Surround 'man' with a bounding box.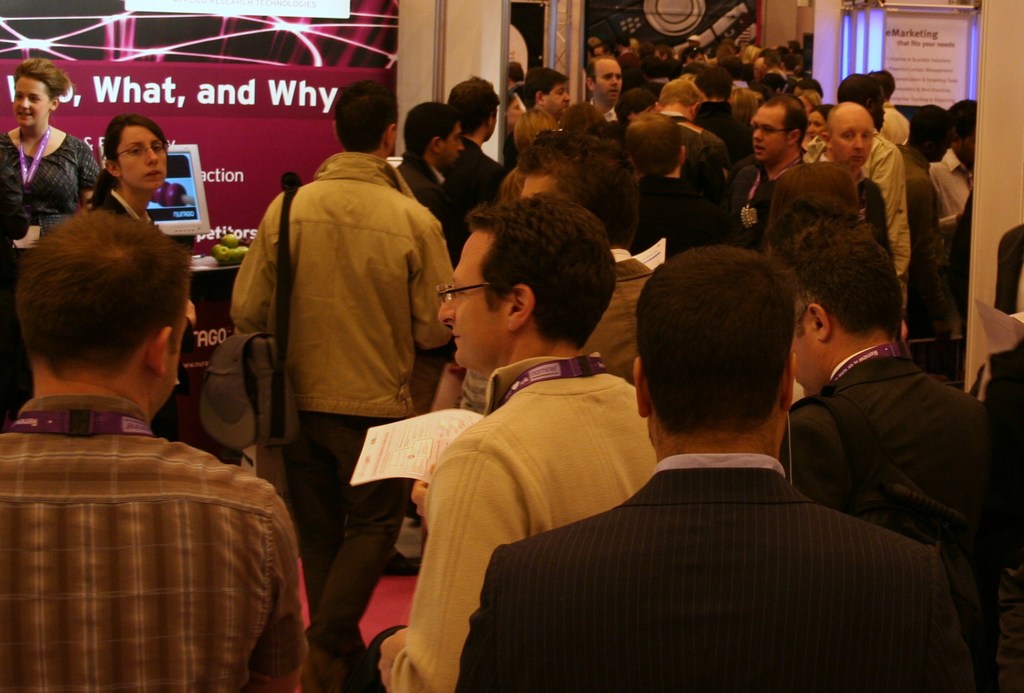
<box>0,212,310,692</box>.
